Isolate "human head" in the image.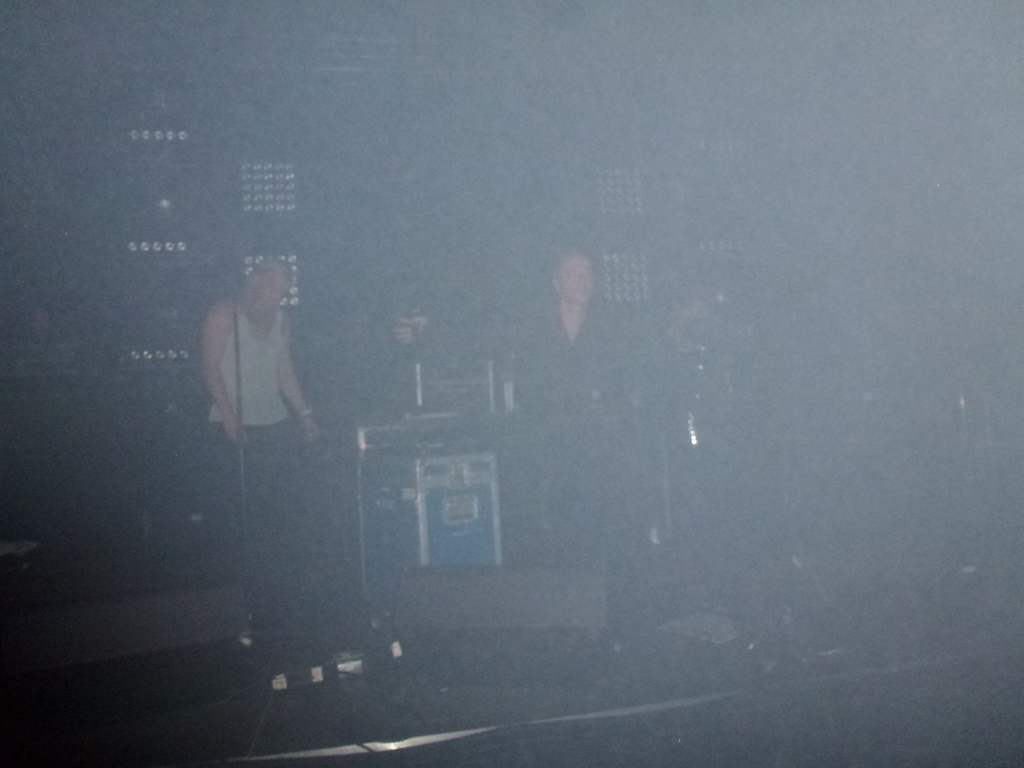
Isolated region: (551, 254, 597, 306).
